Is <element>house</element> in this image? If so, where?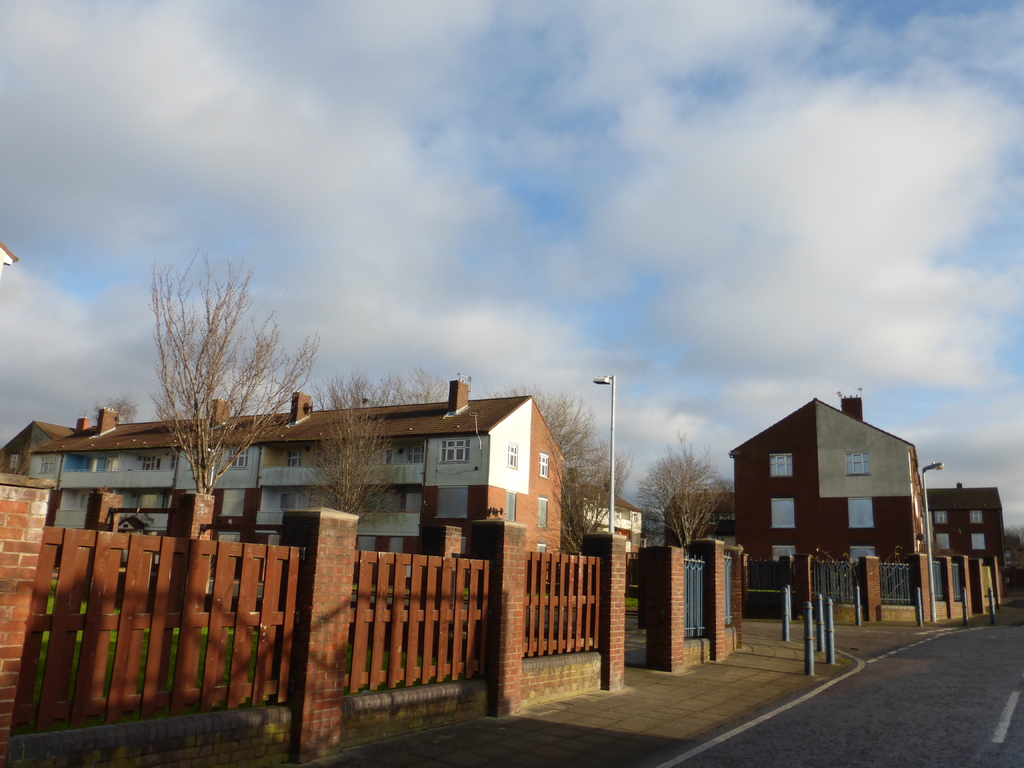
Yes, at {"left": 0, "top": 376, "right": 567, "bottom": 600}.
